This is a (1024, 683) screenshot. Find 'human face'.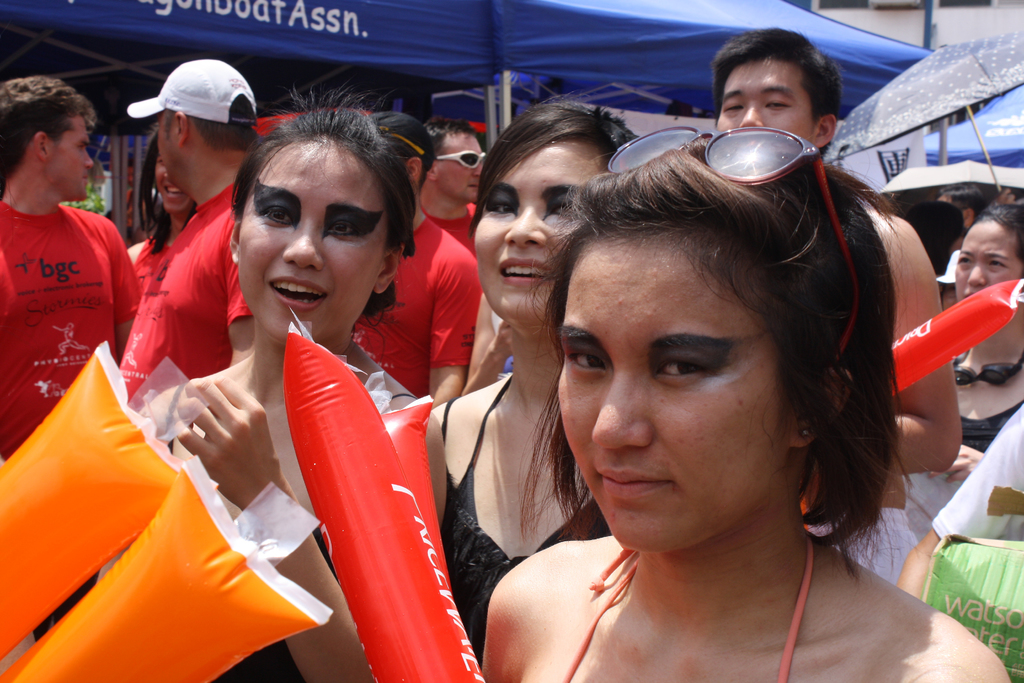
Bounding box: <region>152, 150, 193, 209</region>.
